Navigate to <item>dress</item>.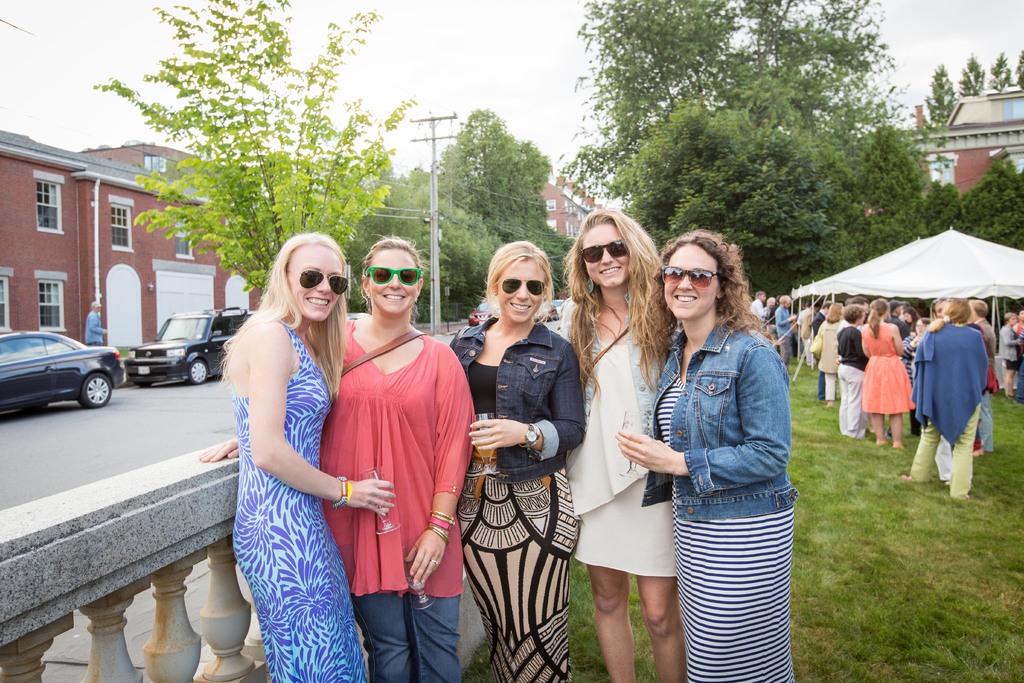
Navigation target: 656:328:801:680.
